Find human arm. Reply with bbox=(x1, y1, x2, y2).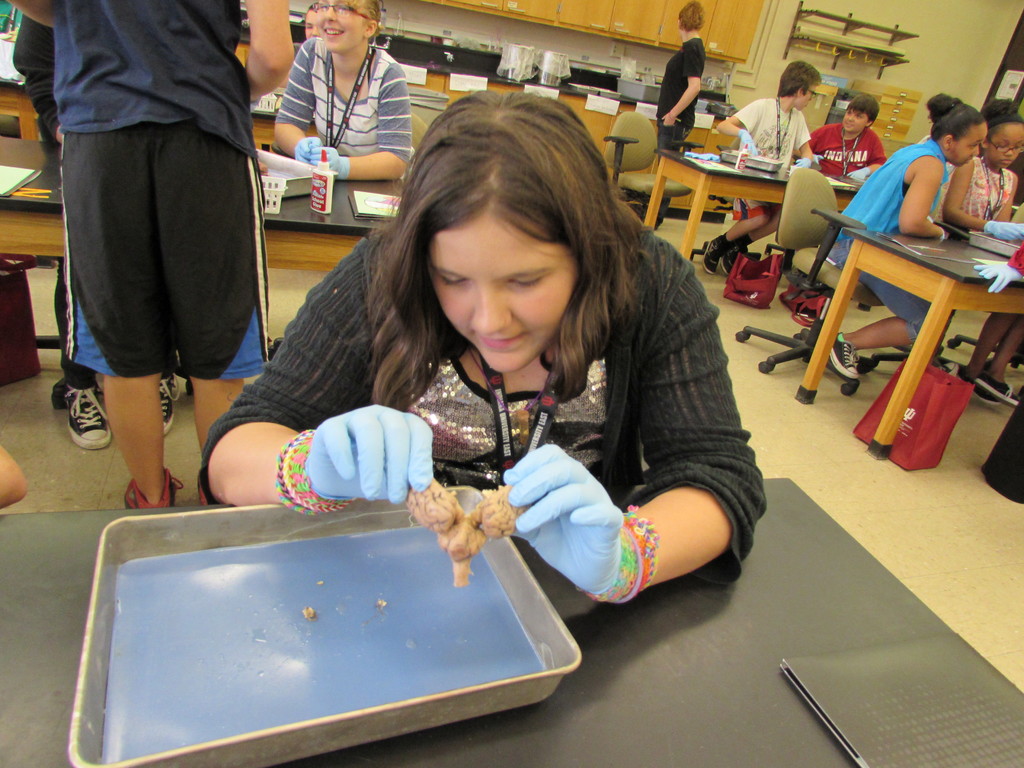
bbox=(663, 42, 708, 134).
